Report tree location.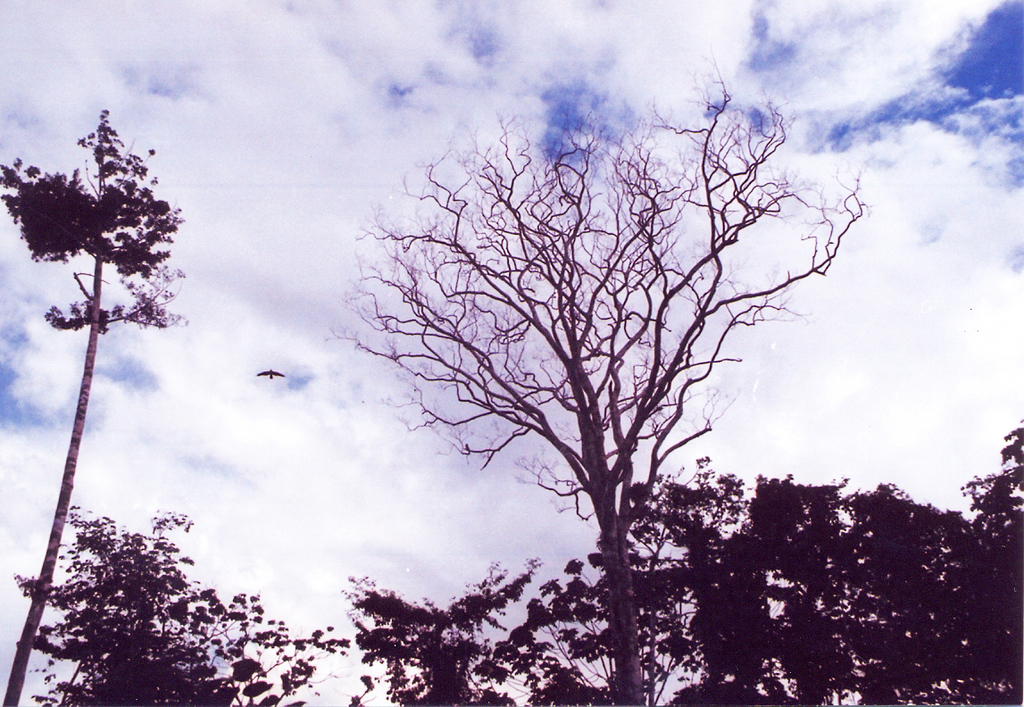
Report: x1=328, y1=31, x2=884, y2=703.
